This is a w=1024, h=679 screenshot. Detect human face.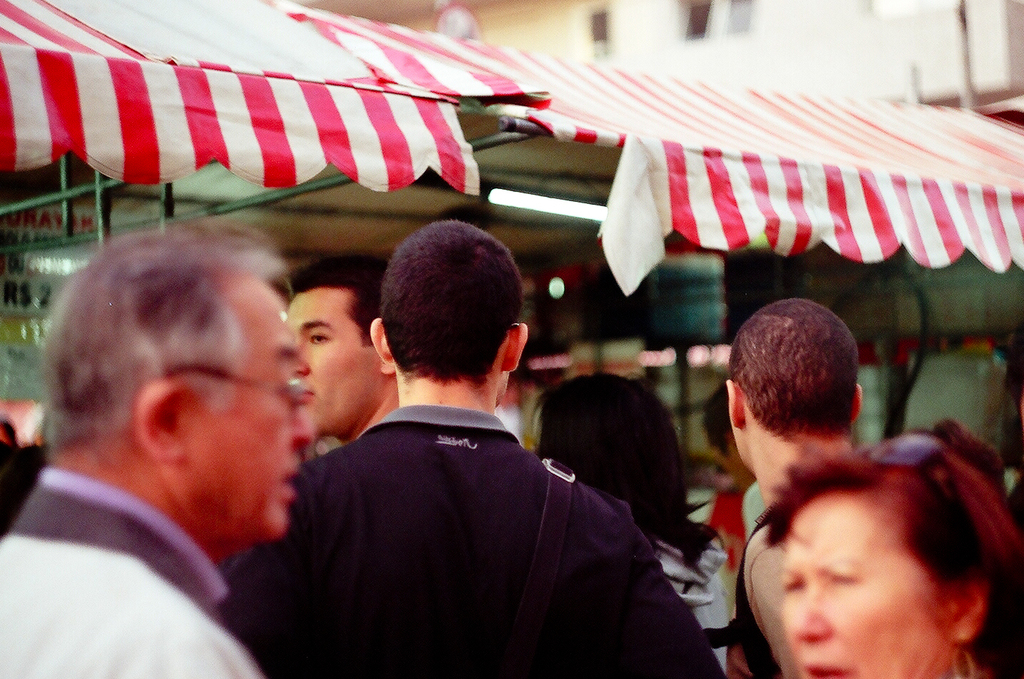
{"left": 285, "top": 290, "right": 382, "bottom": 439}.
